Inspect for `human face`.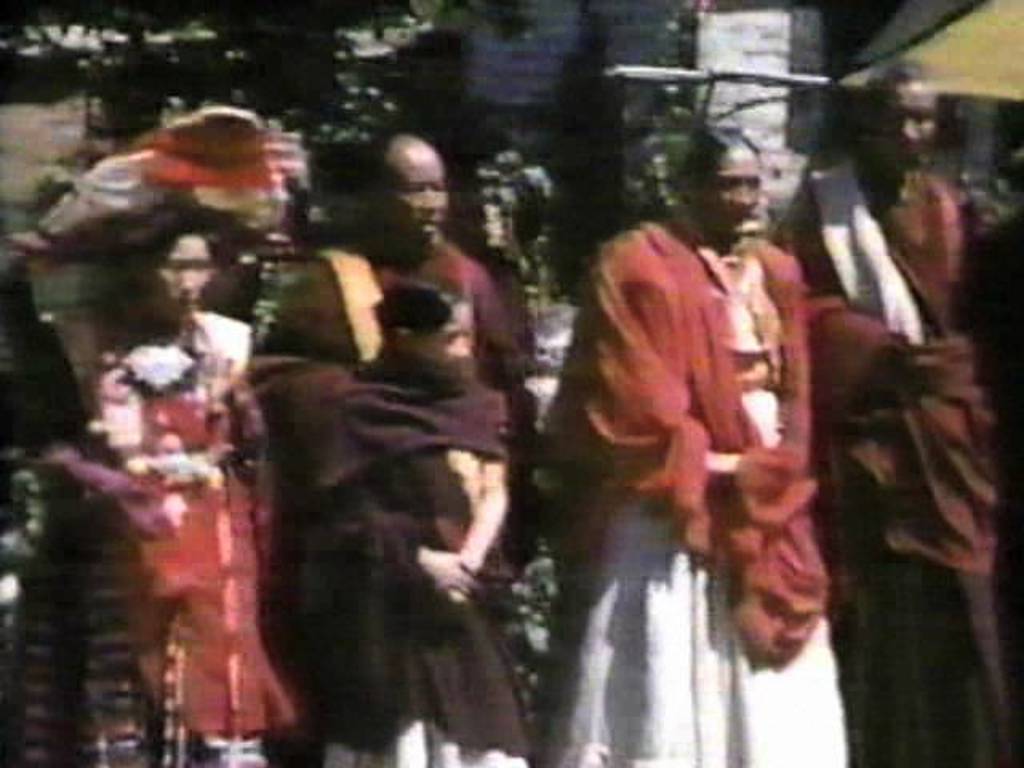
Inspection: bbox=[387, 149, 448, 251].
